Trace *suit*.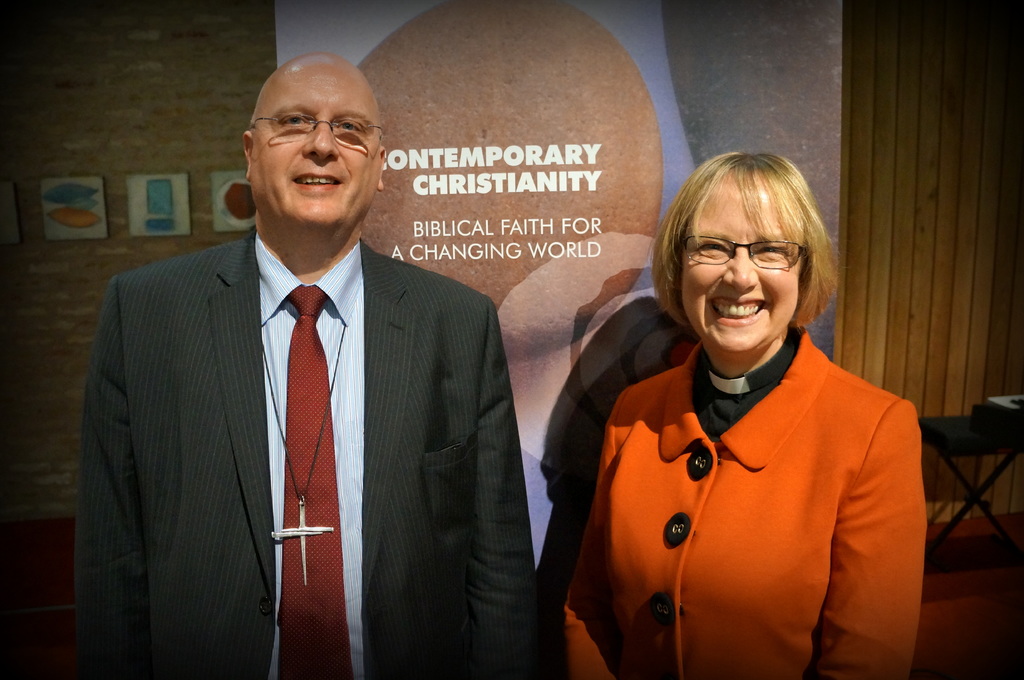
Traced to (x1=84, y1=122, x2=536, y2=670).
